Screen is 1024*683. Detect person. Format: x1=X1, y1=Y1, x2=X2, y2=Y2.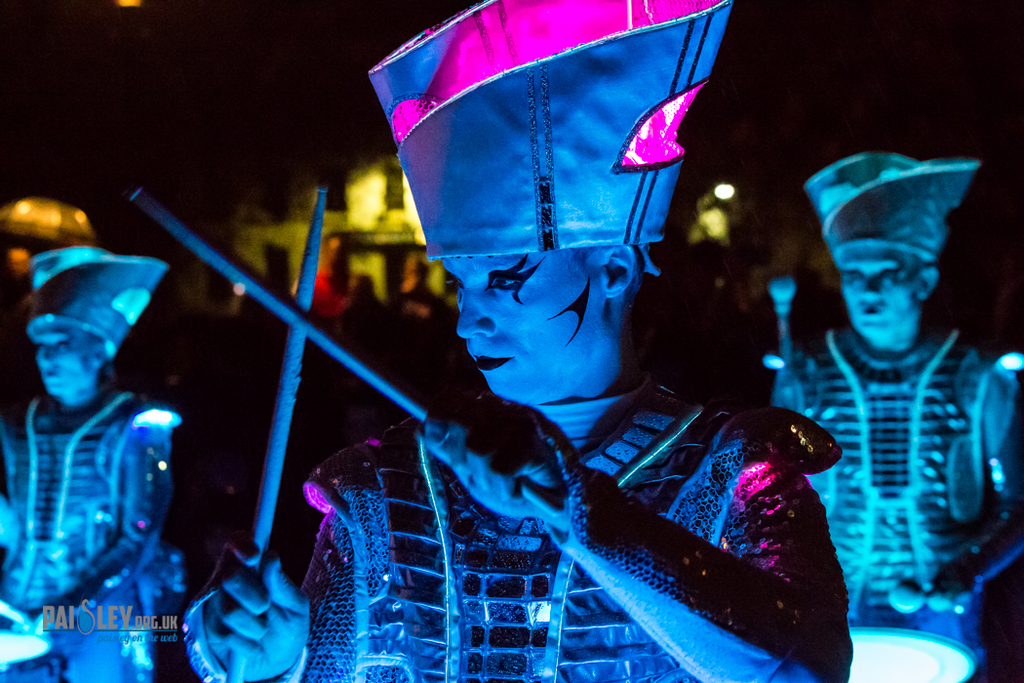
x1=768, y1=147, x2=1023, y2=682.
